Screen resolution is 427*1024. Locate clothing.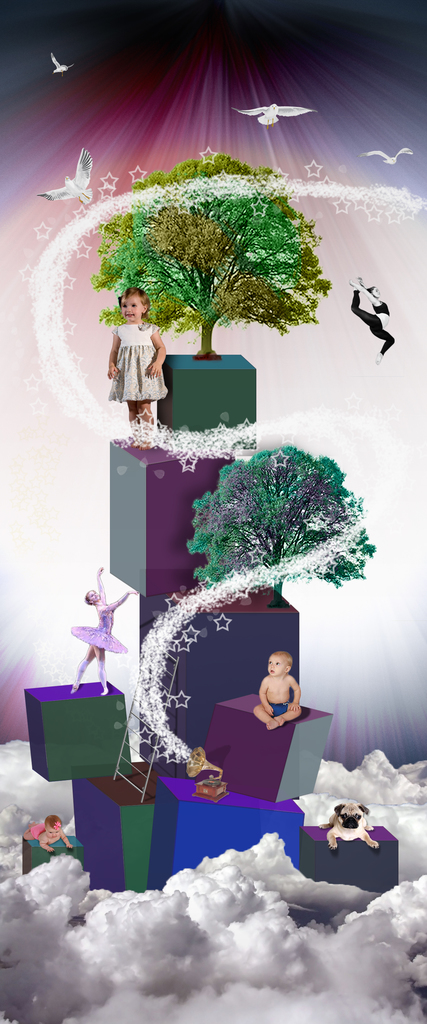
crop(109, 300, 171, 403).
